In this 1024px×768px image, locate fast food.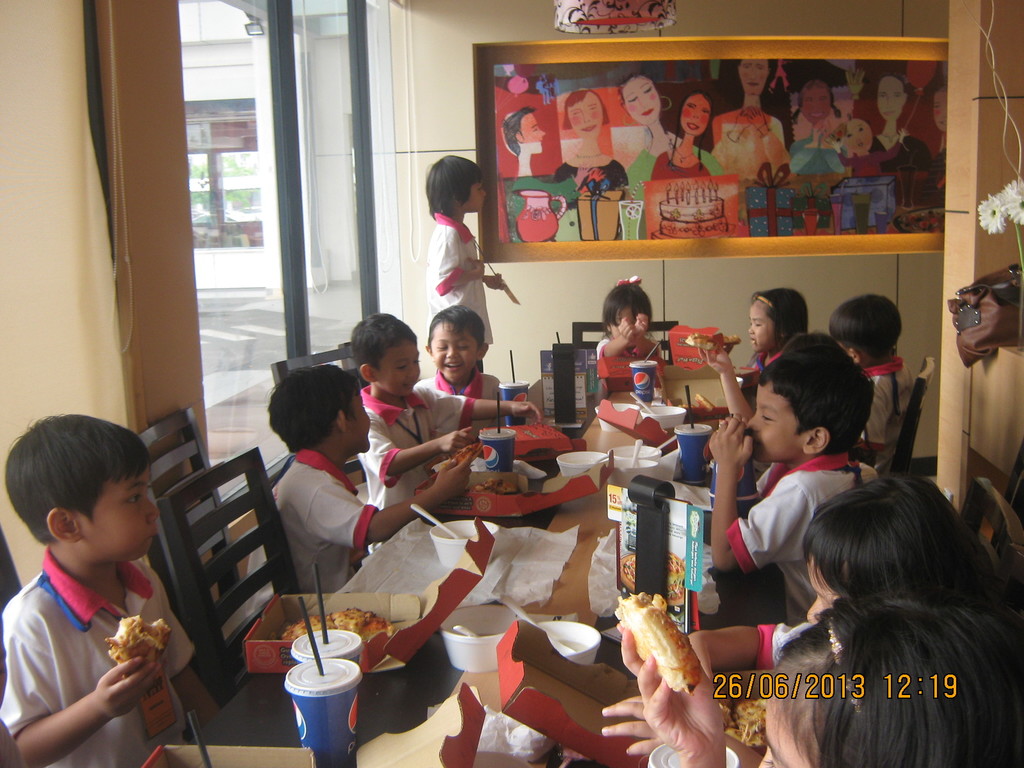
Bounding box: BBox(614, 581, 701, 696).
